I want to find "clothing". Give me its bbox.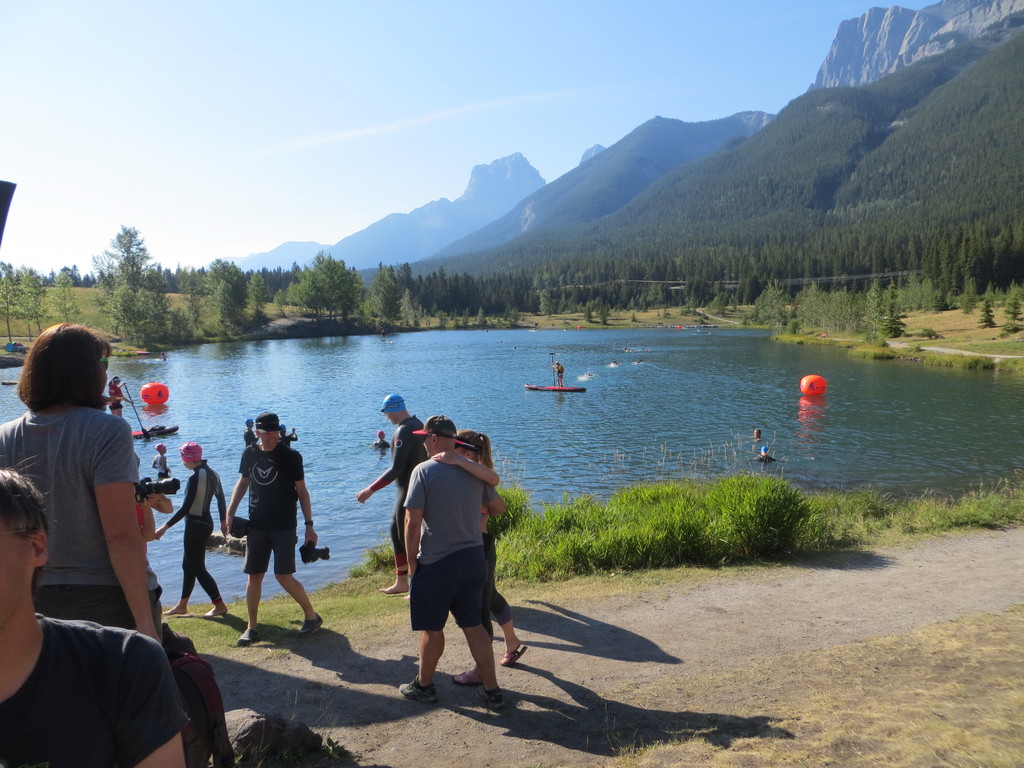
(381,410,428,570).
